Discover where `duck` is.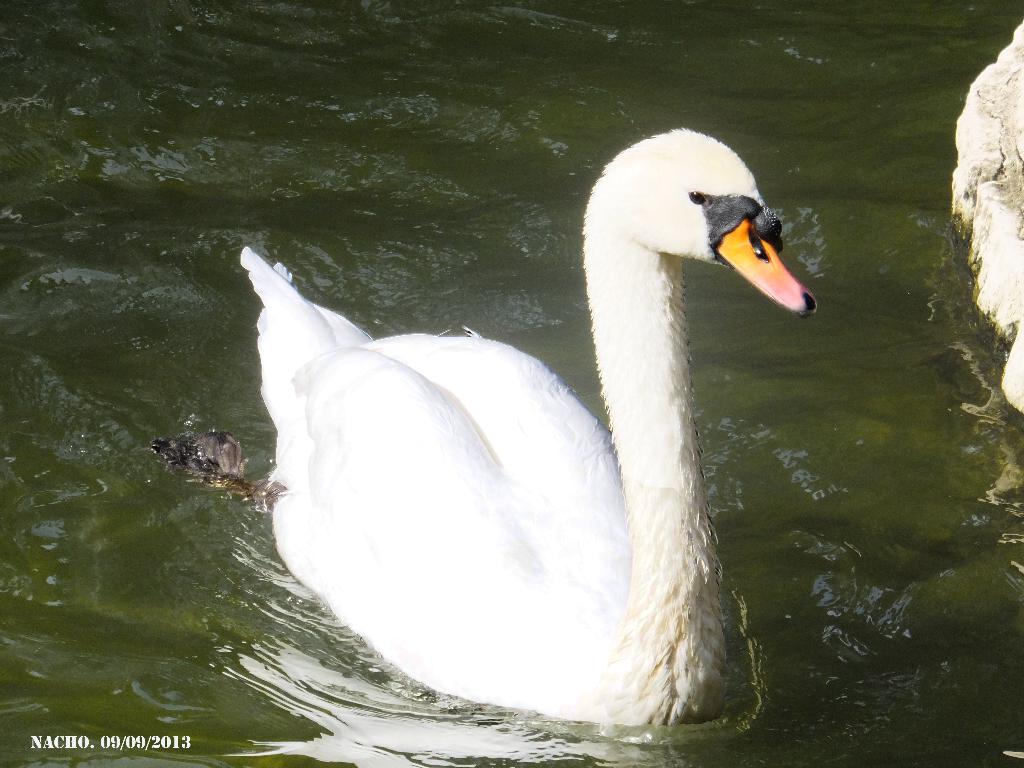
Discovered at (left=234, top=135, right=826, bottom=748).
